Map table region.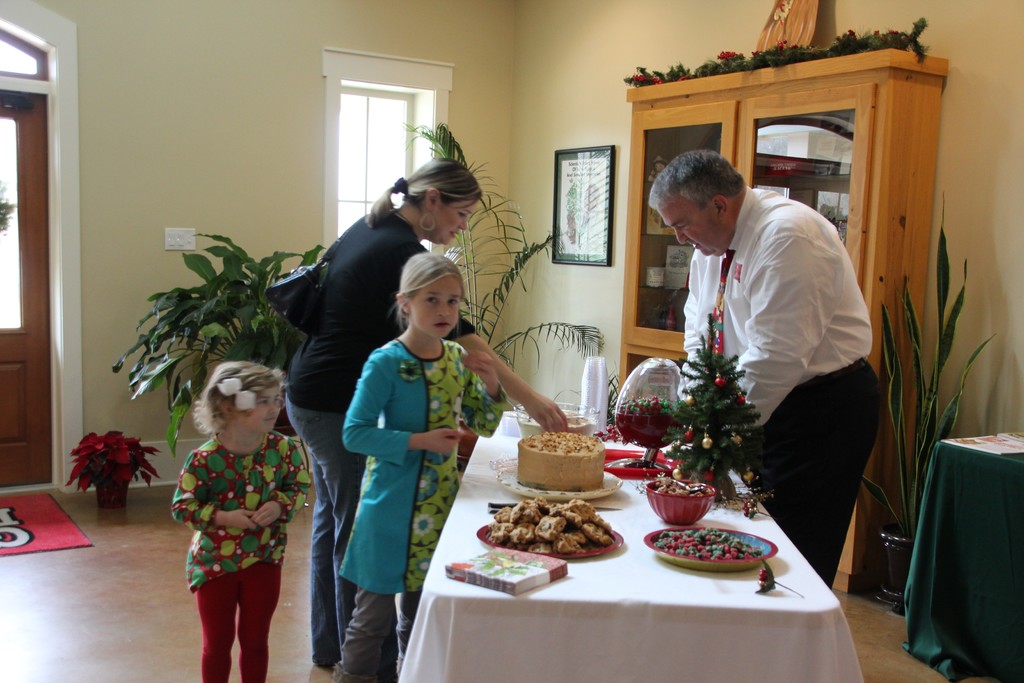
Mapped to [left=397, top=427, right=853, bottom=671].
